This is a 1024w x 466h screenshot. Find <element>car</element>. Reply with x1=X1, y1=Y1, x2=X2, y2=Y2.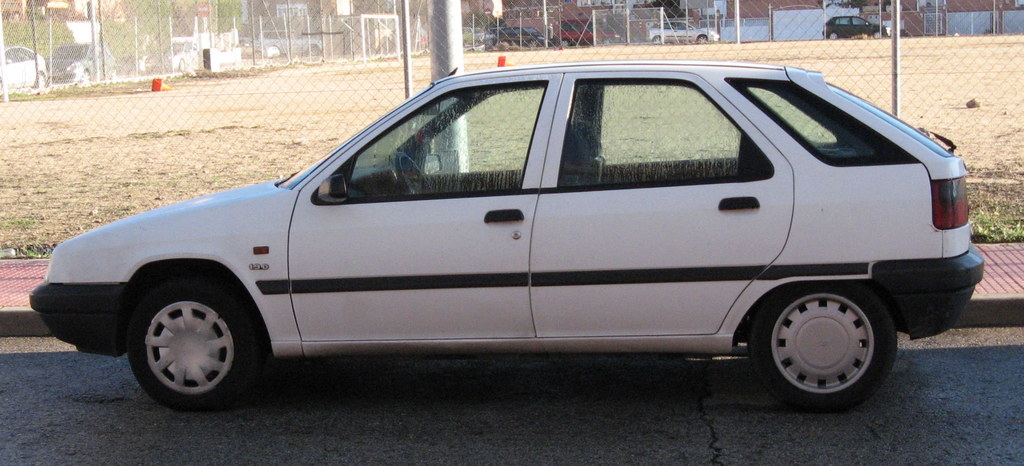
x1=243, y1=37, x2=283, y2=59.
